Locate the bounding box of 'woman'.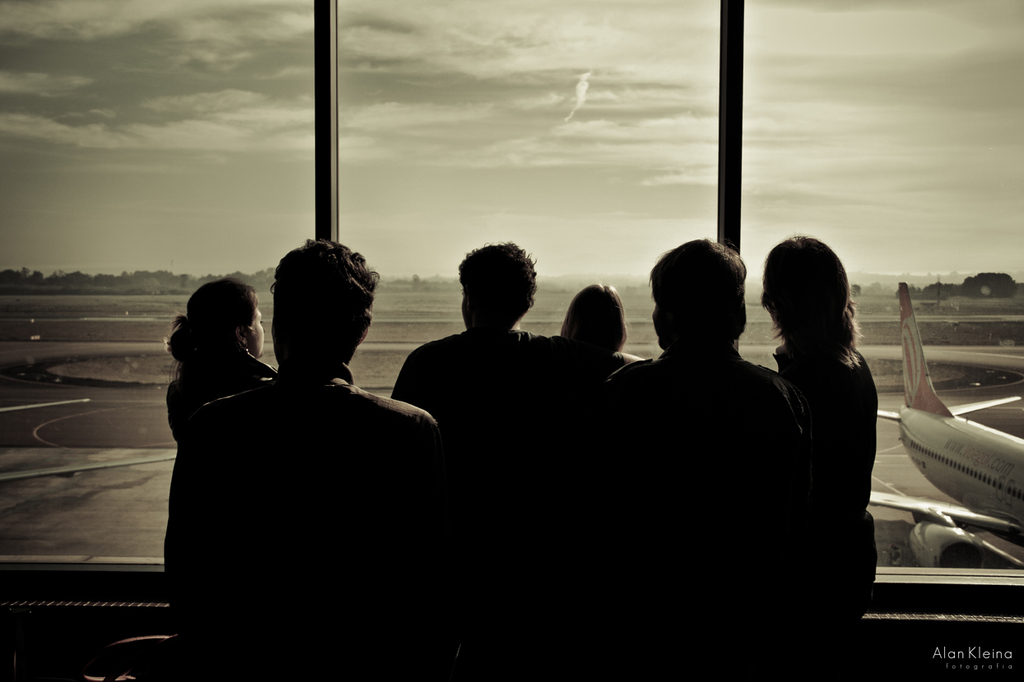
Bounding box: select_region(761, 216, 896, 619).
